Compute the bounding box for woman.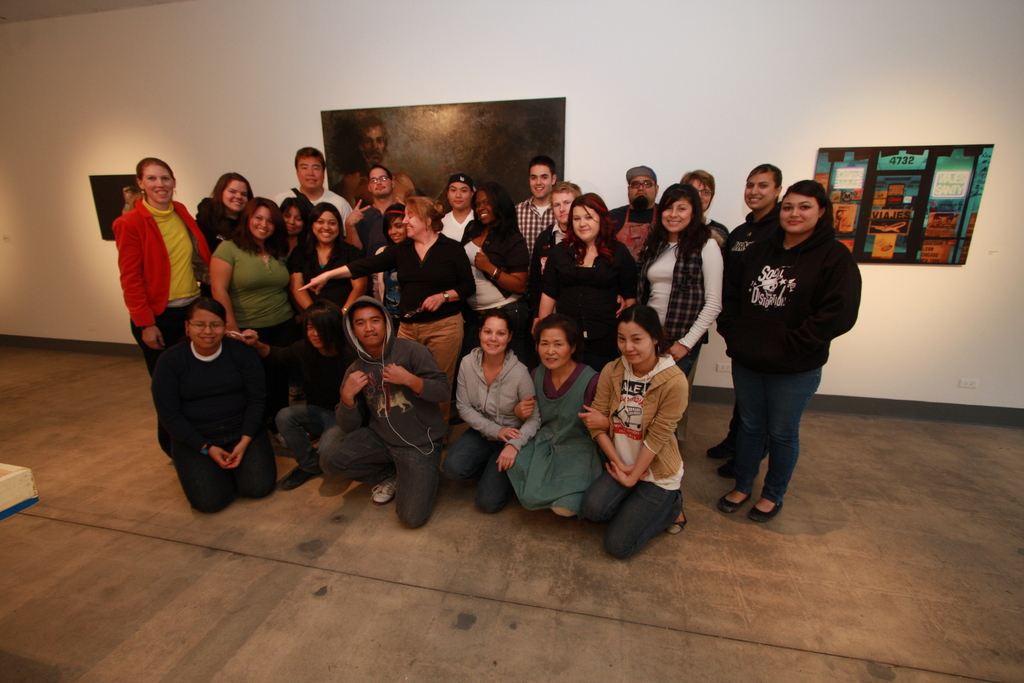
rect(582, 304, 690, 566).
